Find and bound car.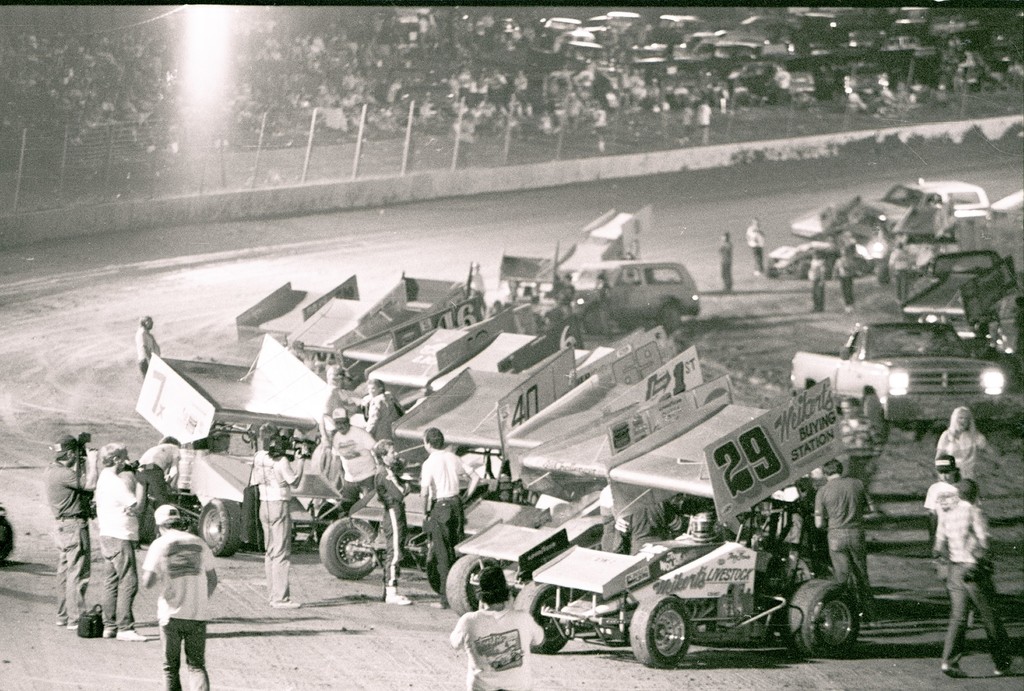
Bound: Rect(788, 322, 1018, 435).
